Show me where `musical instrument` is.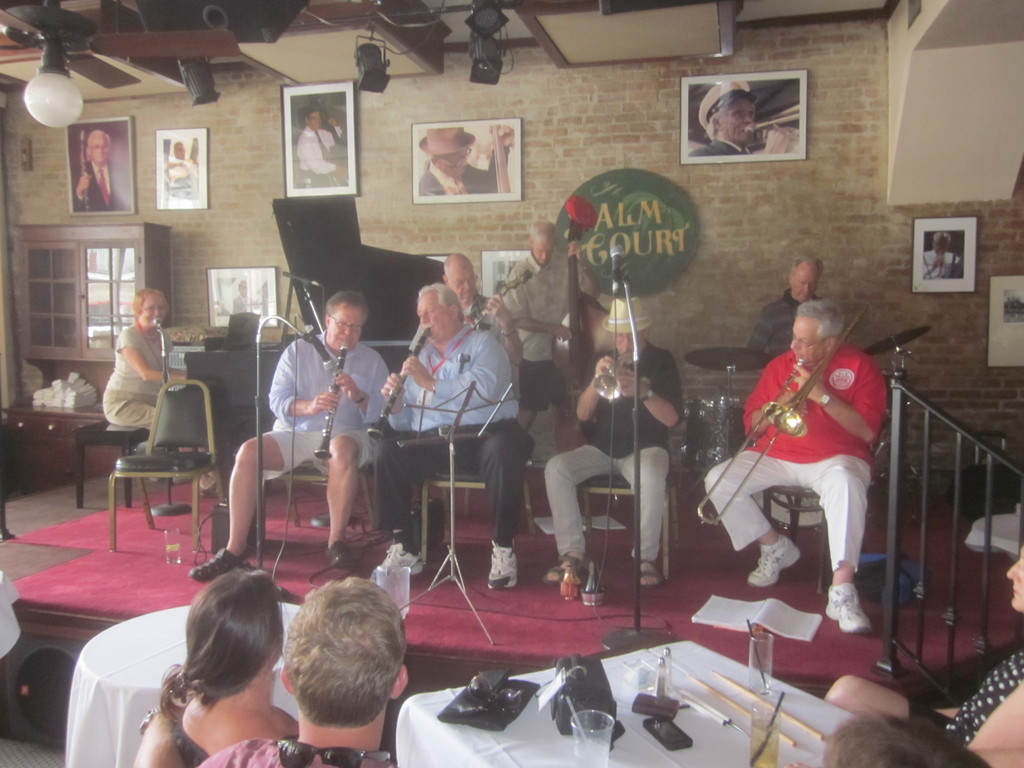
`musical instrument` is at left=697, top=303, right=865, bottom=526.
